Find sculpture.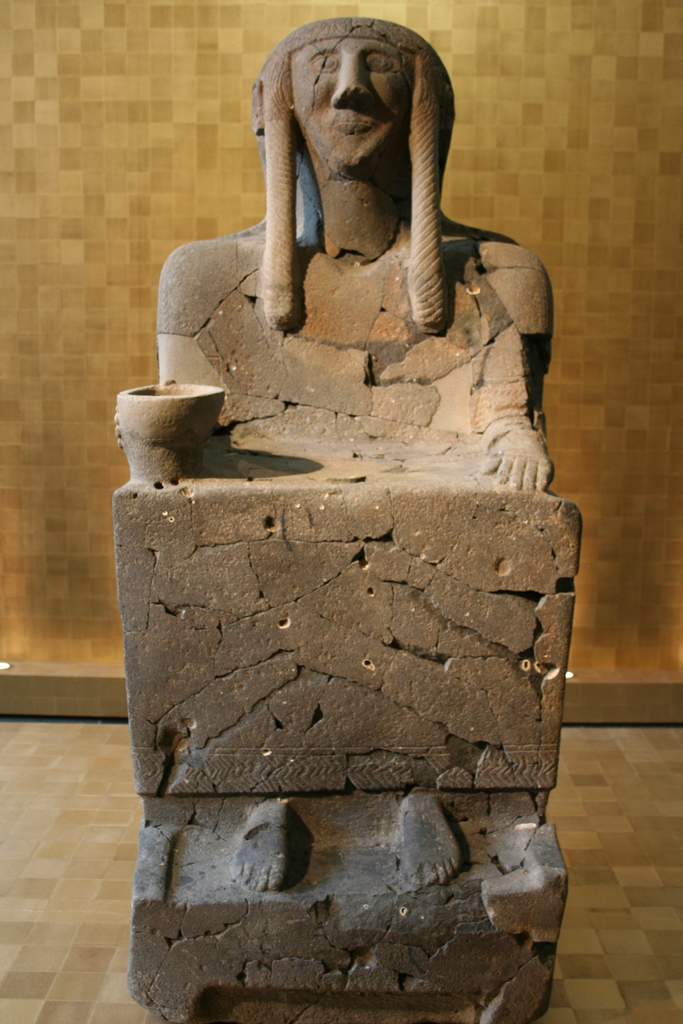
region(113, 11, 582, 891).
